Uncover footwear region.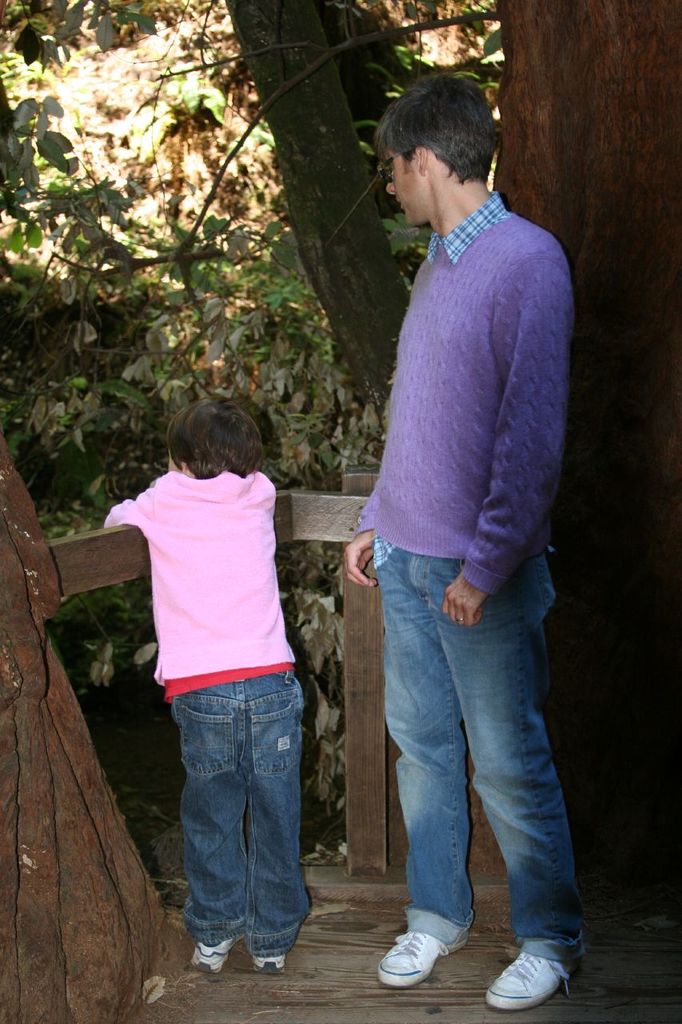
Uncovered: (245,941,286,976).
